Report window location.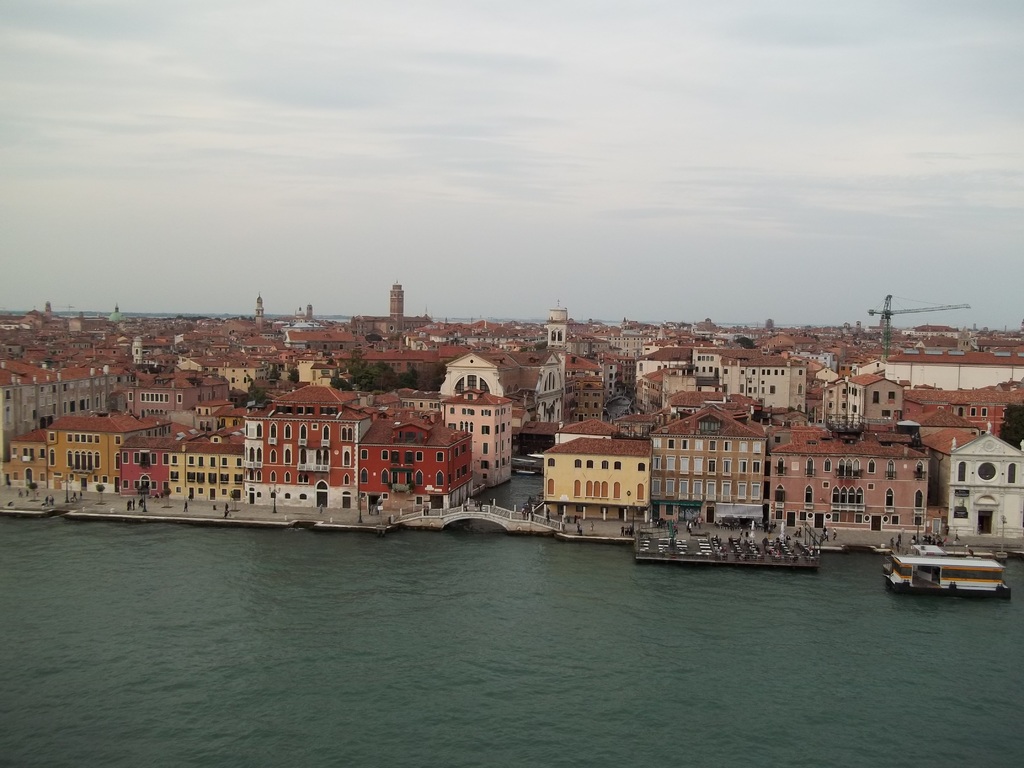
Report: 738,439,749,454.
